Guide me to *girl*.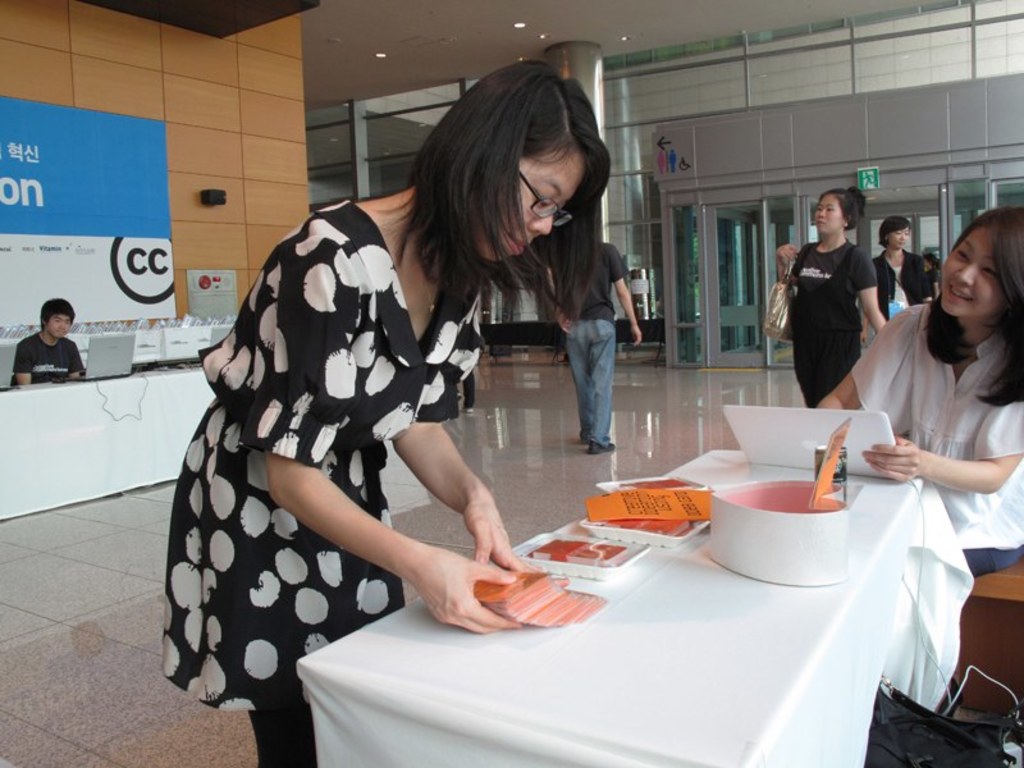
Guidance: select_region(819, 201, 1023, 562).
